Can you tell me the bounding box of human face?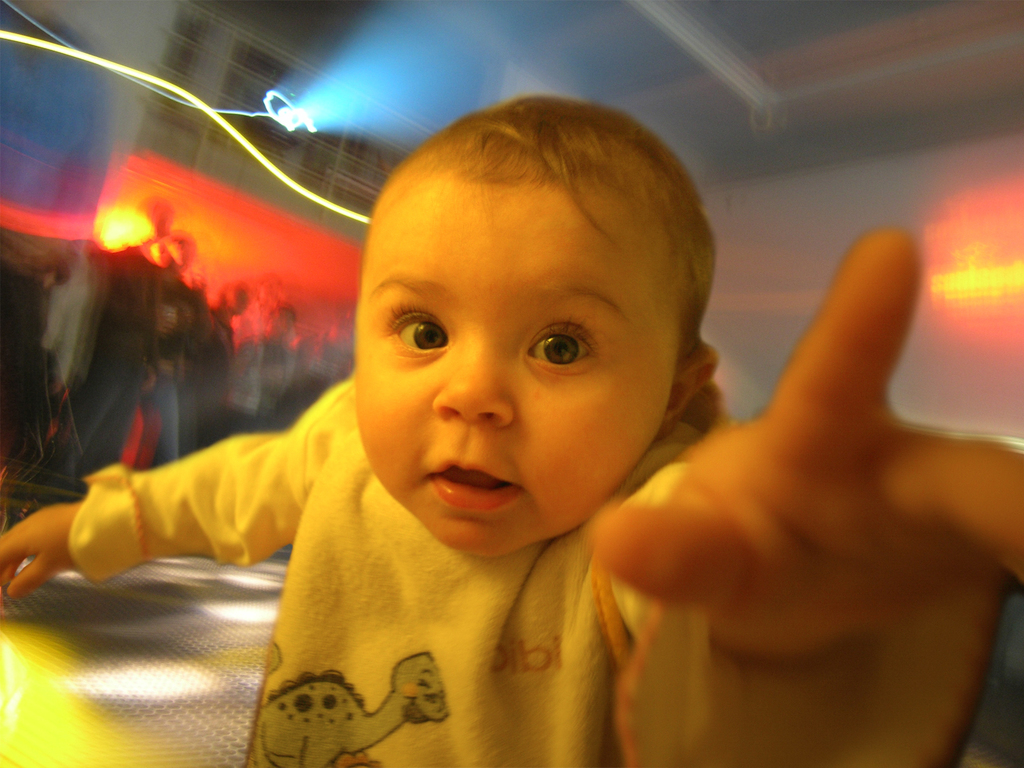
bbox(353, 209, 657, 559).
